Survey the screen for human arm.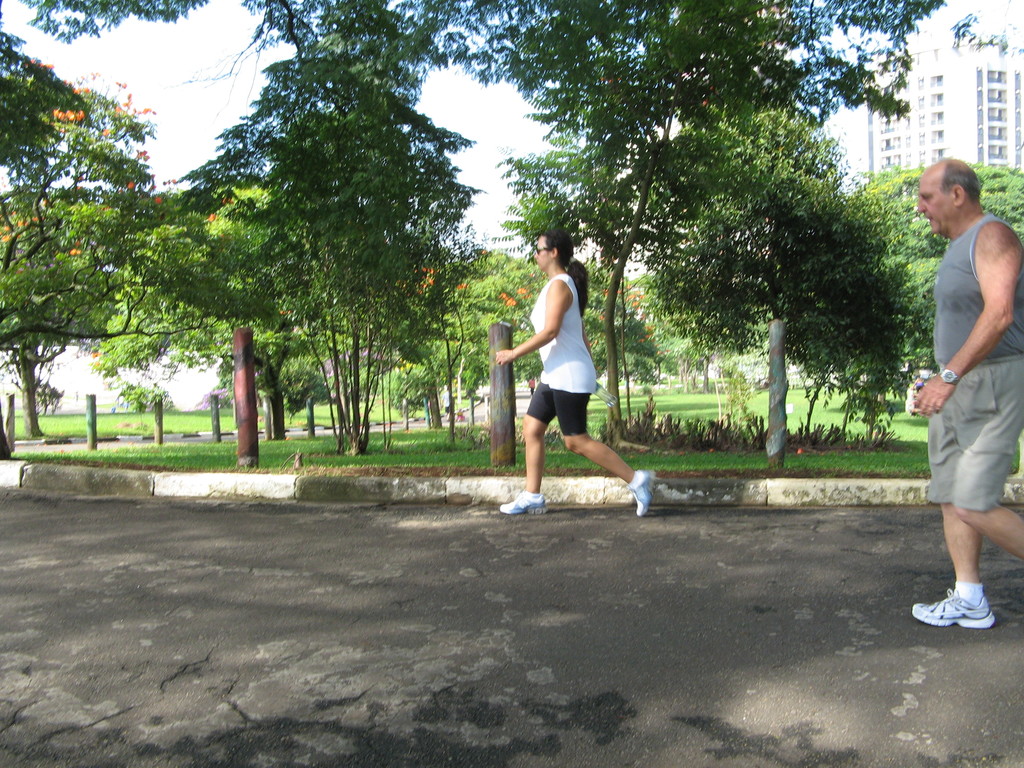
Survey found: (911,220,1022,415).
